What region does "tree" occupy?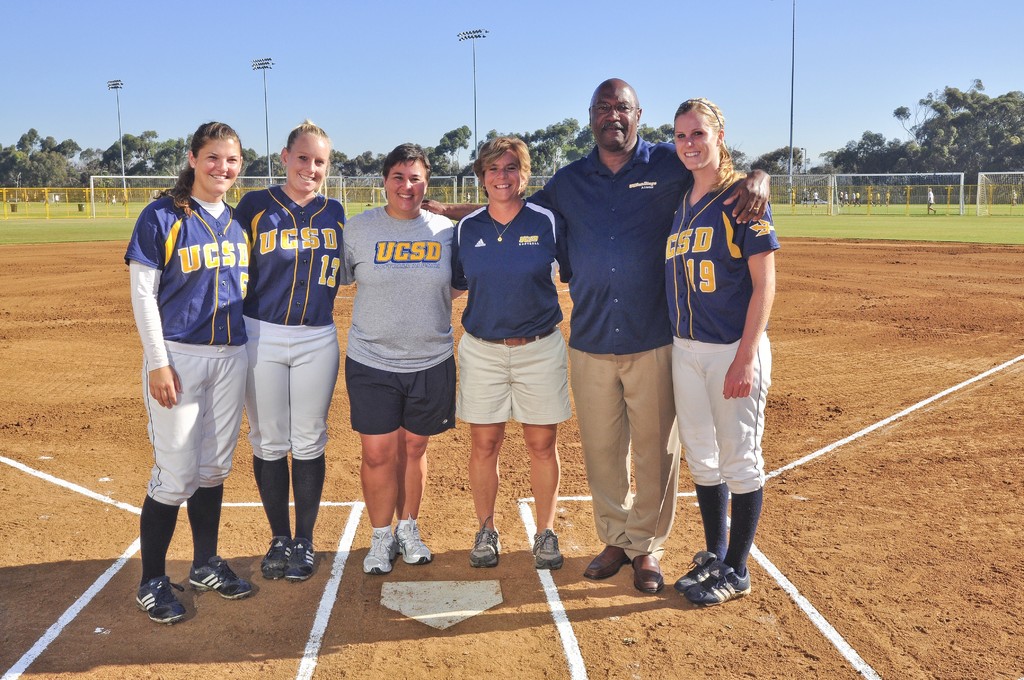
BBox(751, 140, 807, 199).
